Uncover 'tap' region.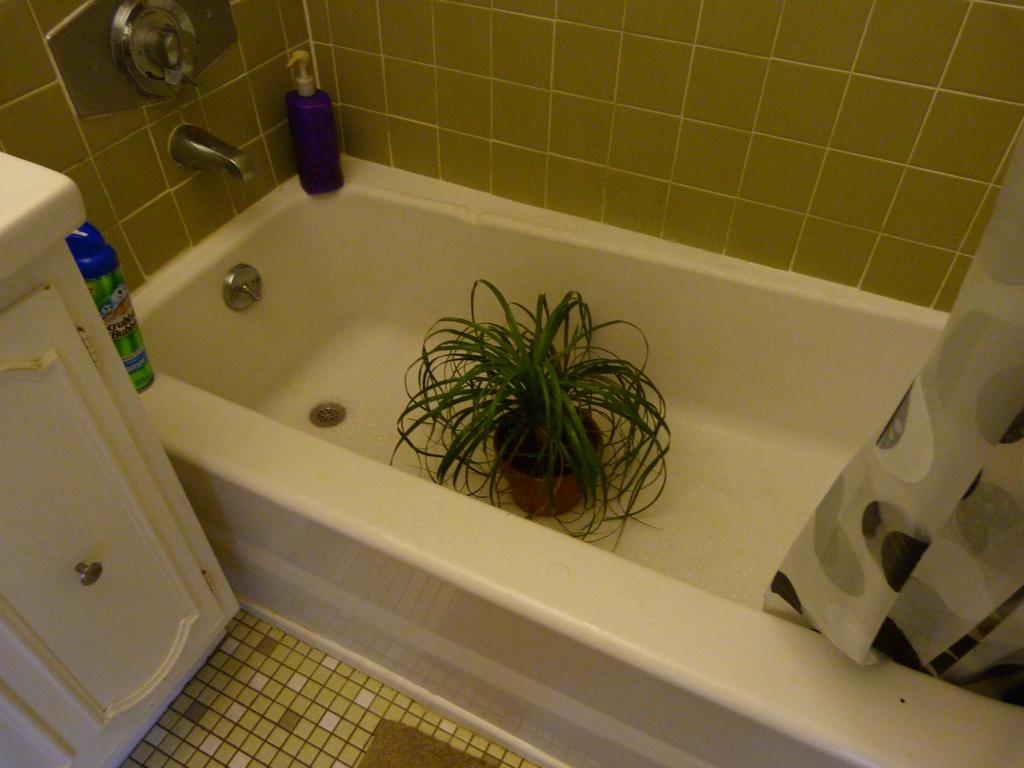
Uncovered: <box>172,122,252,181</box>.
